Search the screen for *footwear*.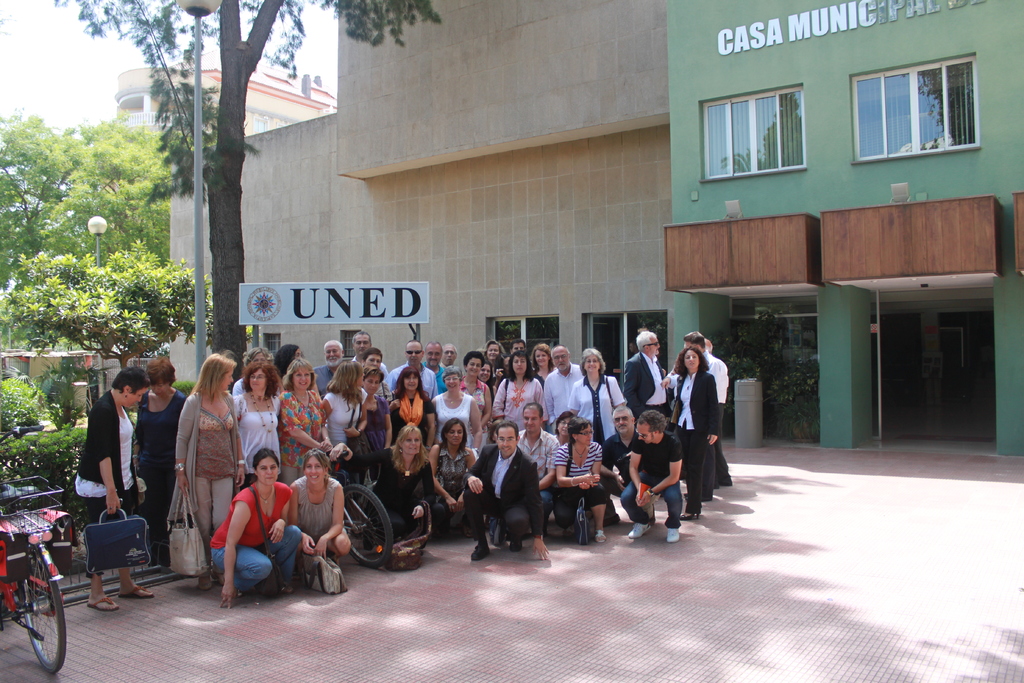
Found at BBox(667, 520, 673, 543).
